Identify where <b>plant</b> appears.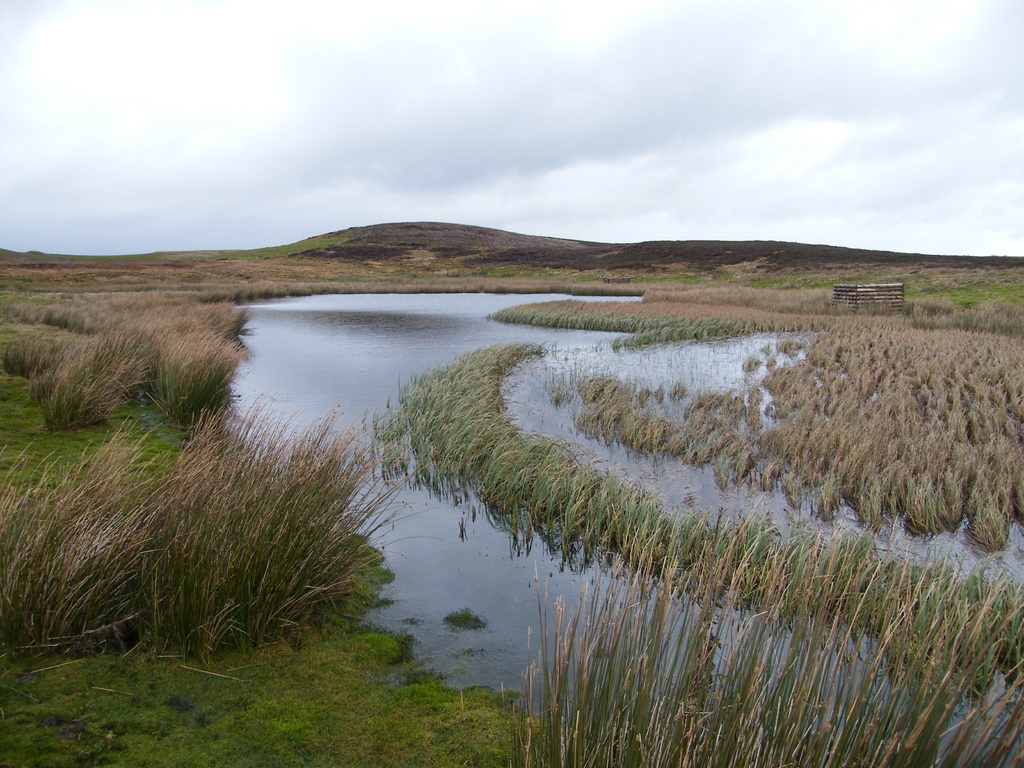
Appears at box=[108, 273, 251, 340].
